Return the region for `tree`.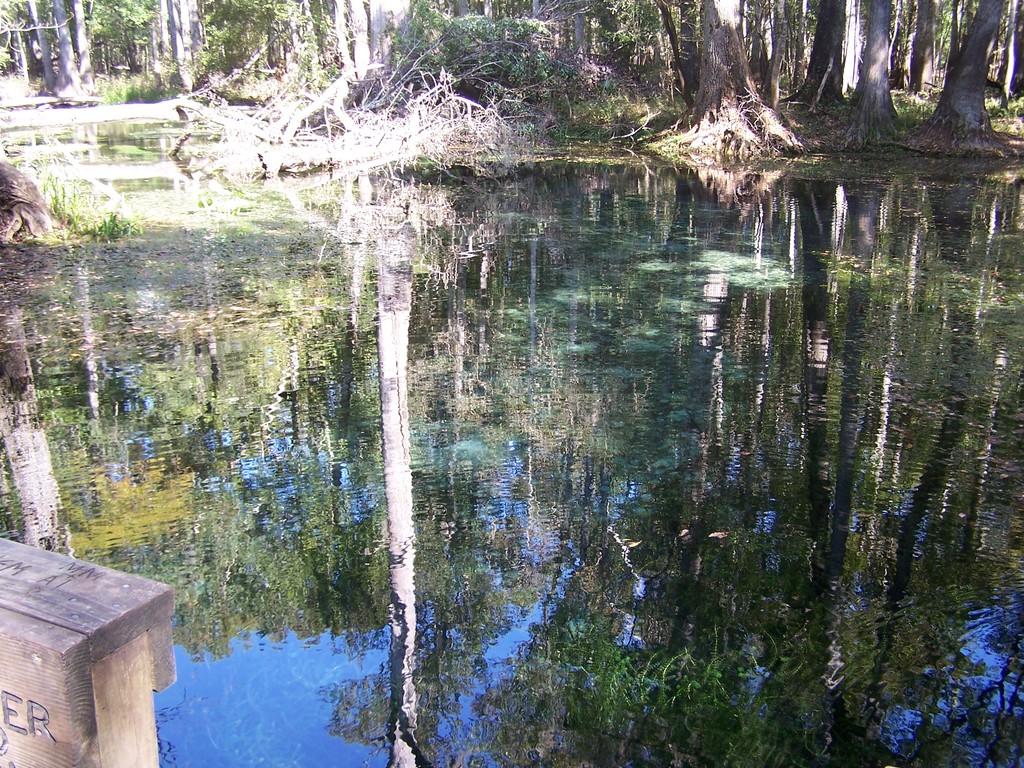
(422,0,540,120).
